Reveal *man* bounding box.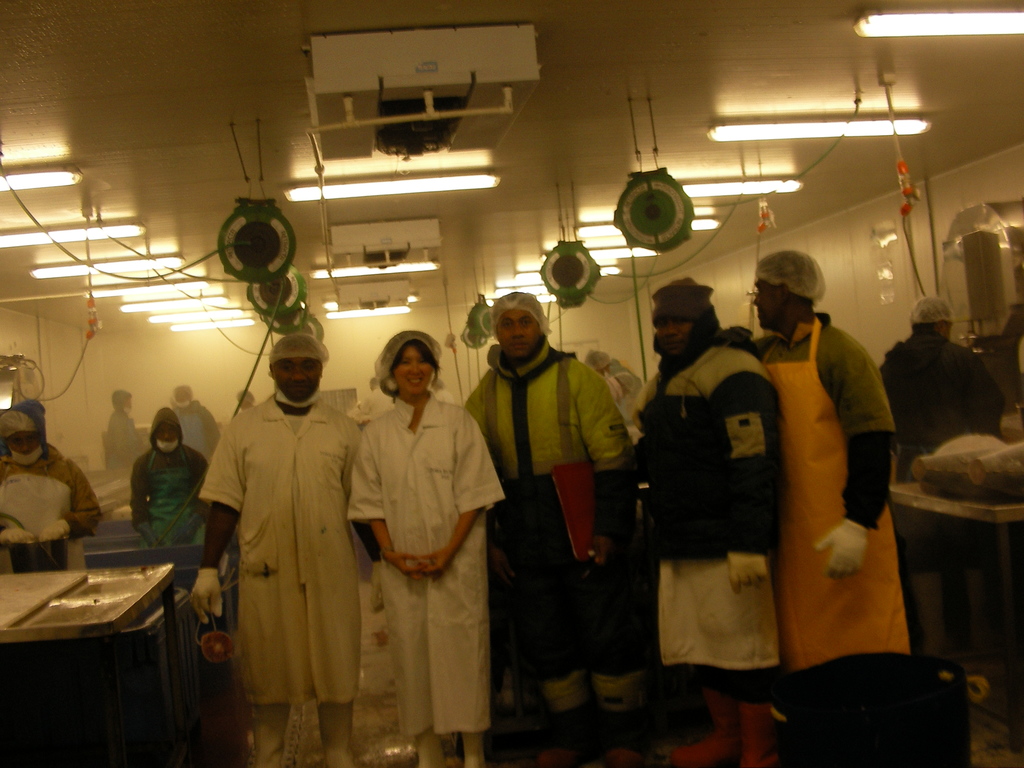
Revealed: <region>134, 408, 209, 547</region>.
